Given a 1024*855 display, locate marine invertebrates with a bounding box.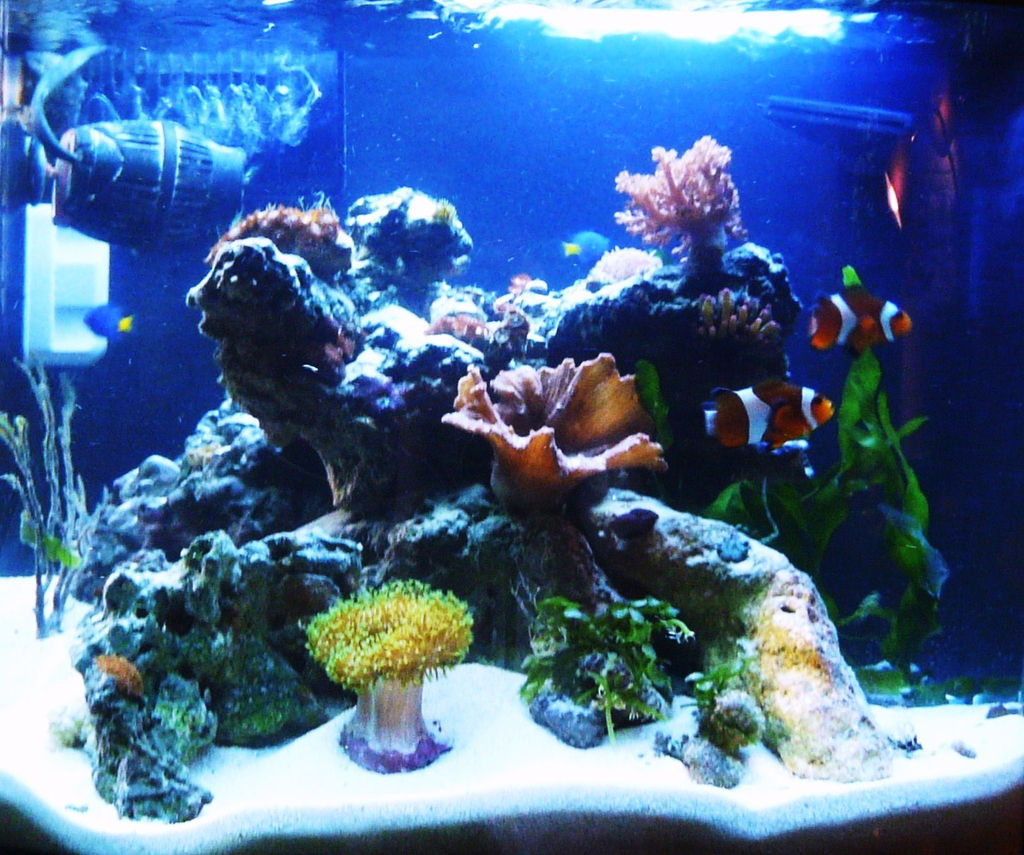
Located: BBox(597, 134, 731, 334).
